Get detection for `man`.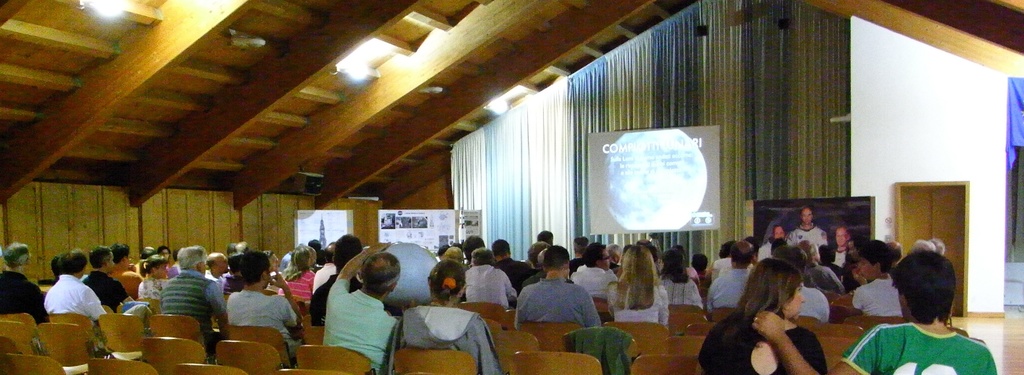
Detection: x1=572, y1=239, x2=616, y2=300.
